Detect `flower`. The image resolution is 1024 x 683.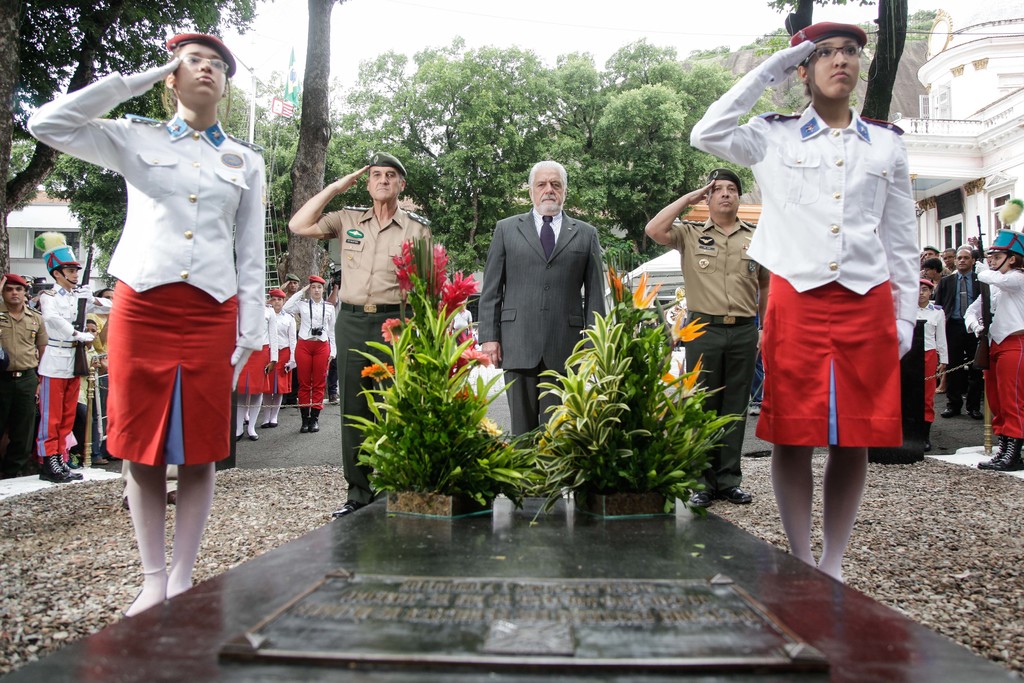
{"left": 478, "top": 415, "right": 503, "bottom": 436}.
